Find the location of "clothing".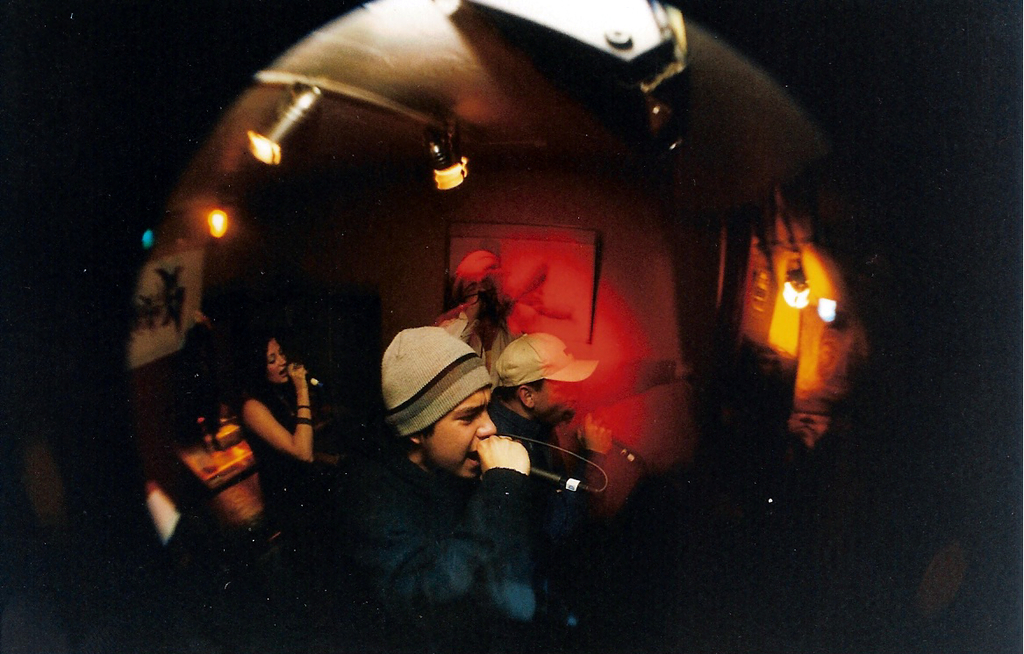
Location: (left=326, top=448, right=580, bottom=653).
